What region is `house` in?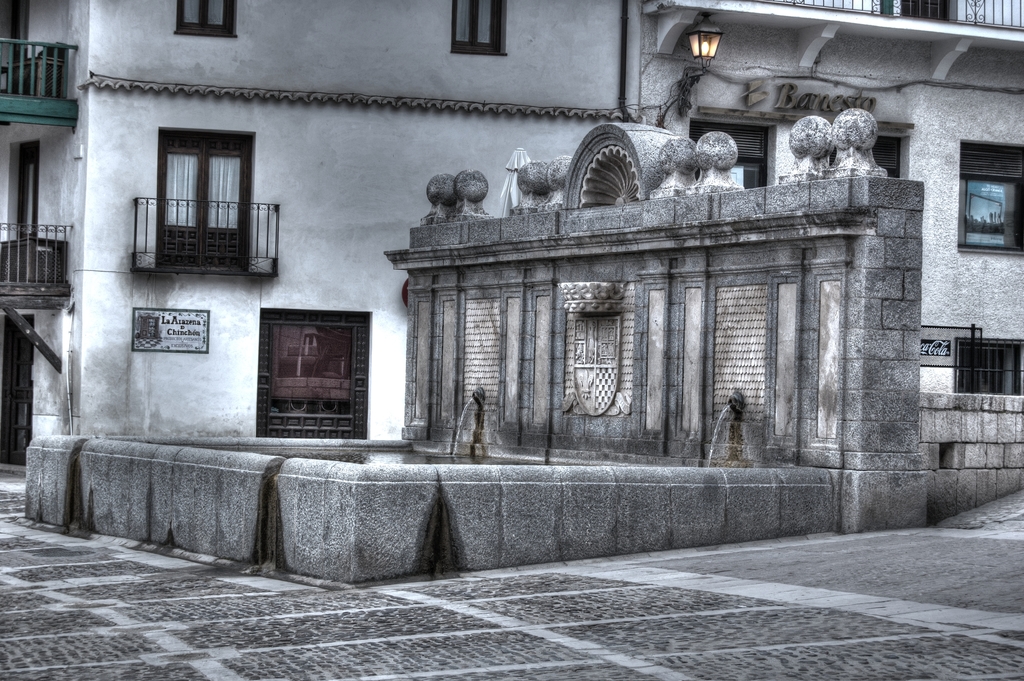
2,0,635,469.
